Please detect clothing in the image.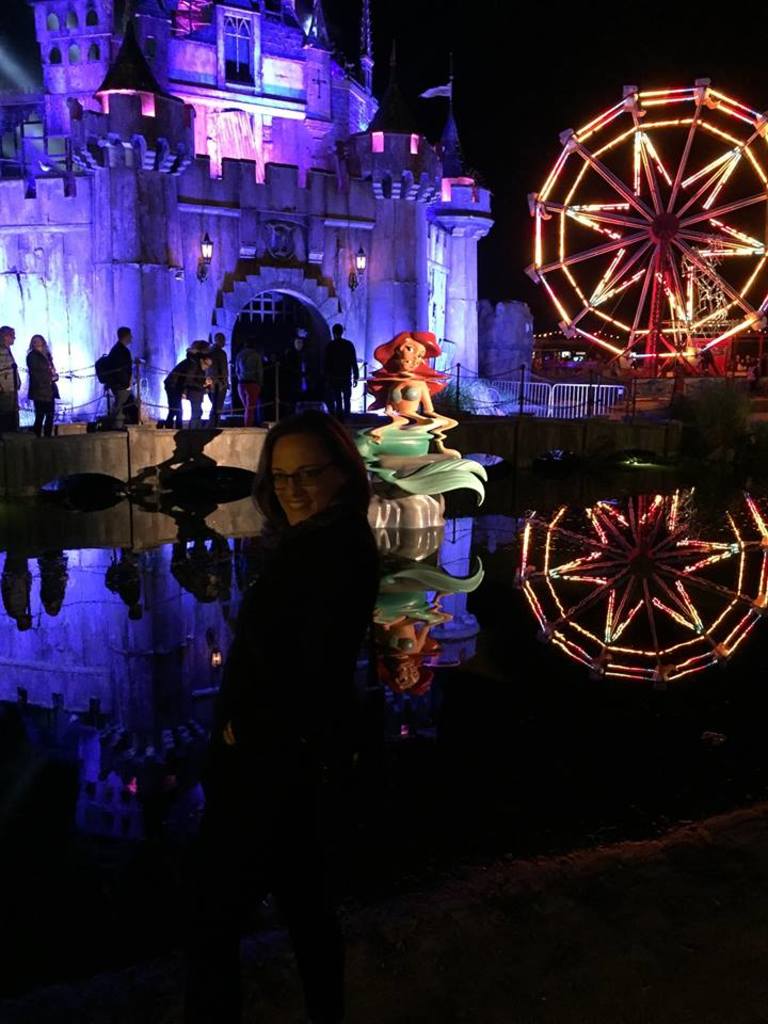
detection(169, 354, 194, 418).
